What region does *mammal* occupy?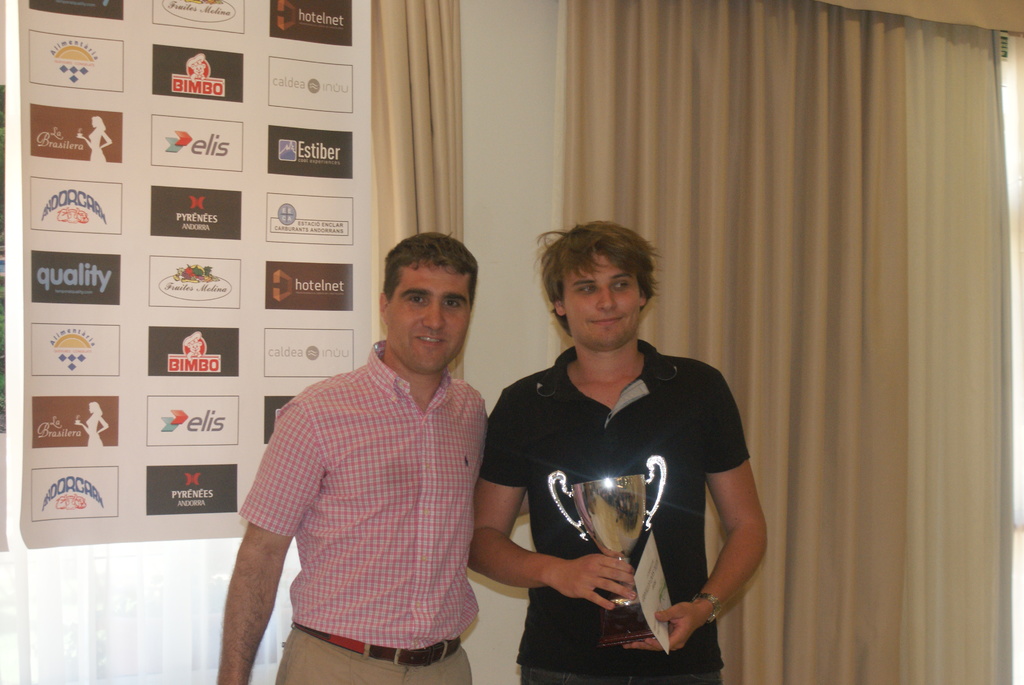
<bbox>477, 244, 756, 684</bbox>.
